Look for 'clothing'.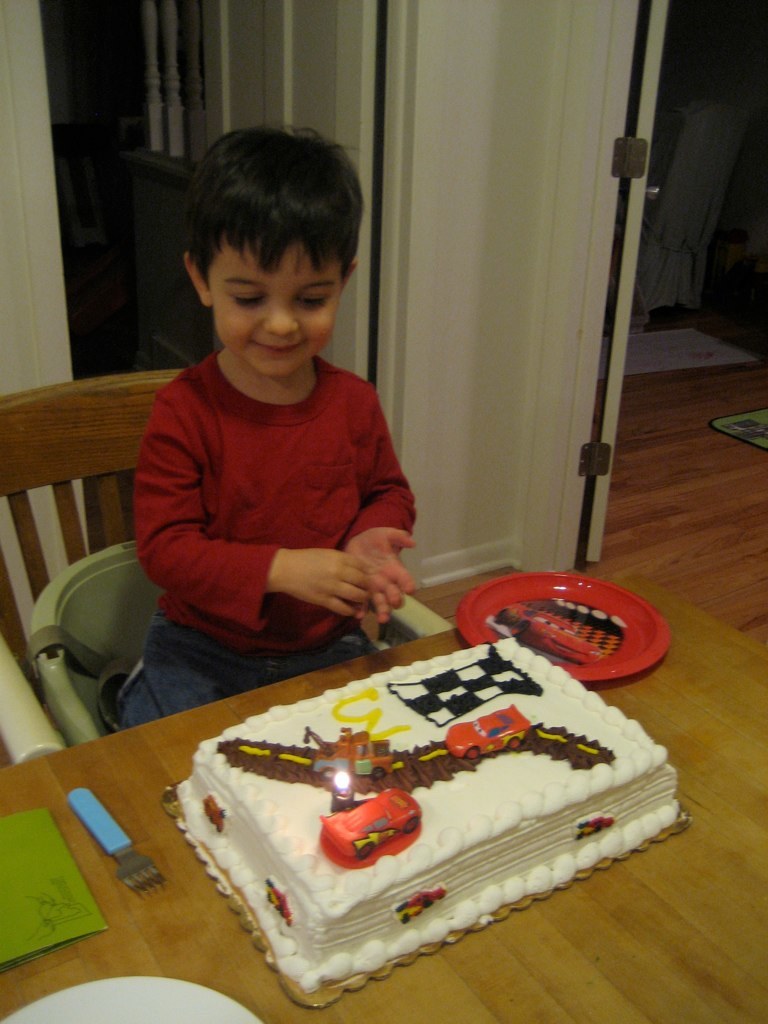
Found: <region>116, 343, 421, 740</region>.
